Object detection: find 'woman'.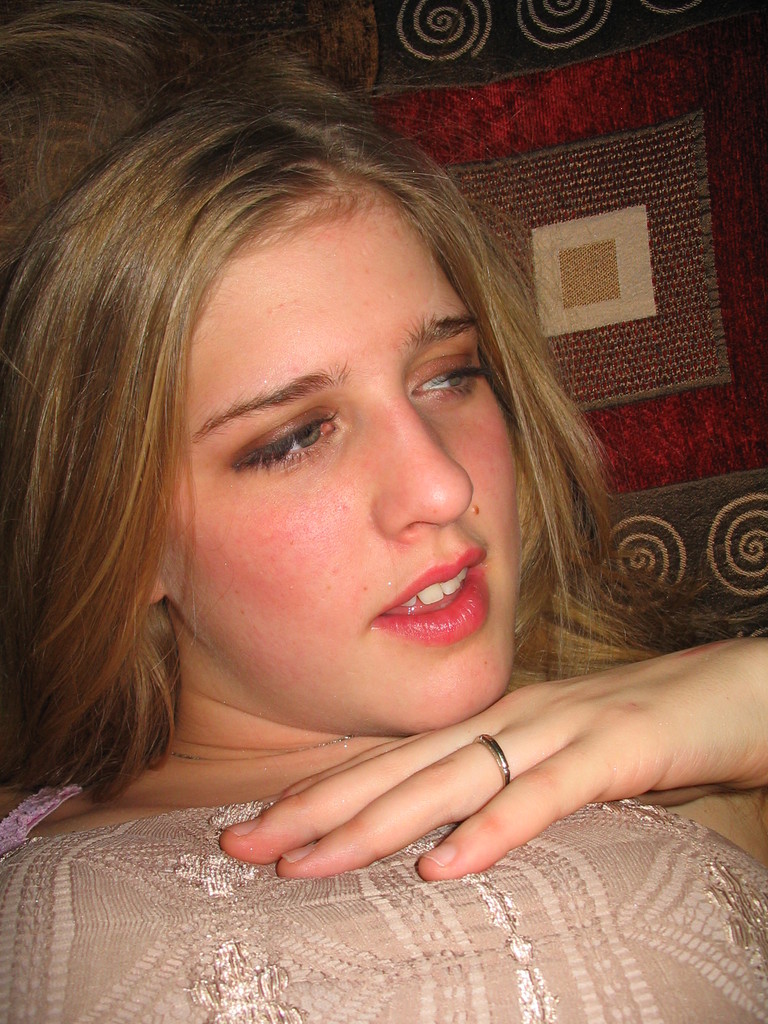
10,16,729,996.
